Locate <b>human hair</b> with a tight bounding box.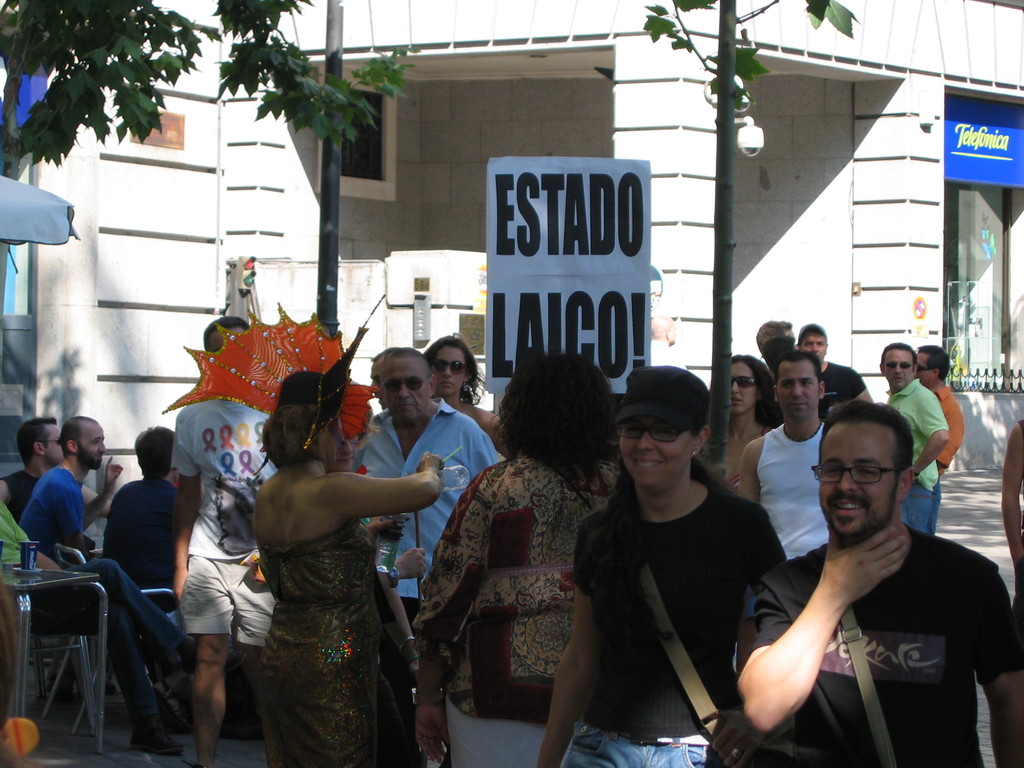
l=497, t=347, r=618, b=470.
